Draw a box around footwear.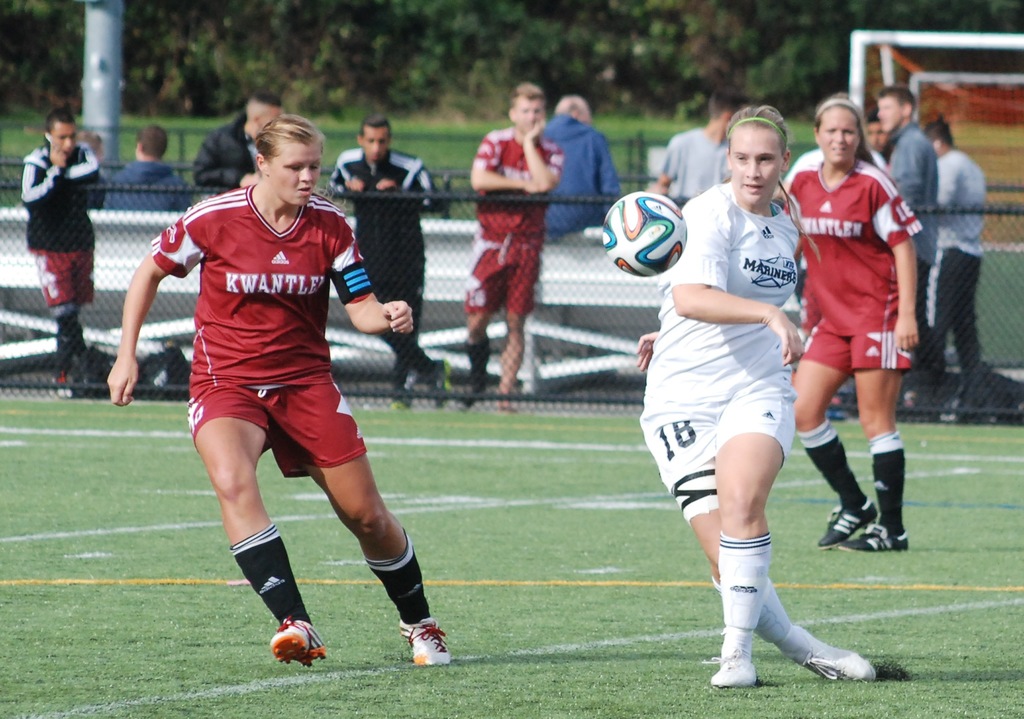
box=[818, 494, 878, 548].
